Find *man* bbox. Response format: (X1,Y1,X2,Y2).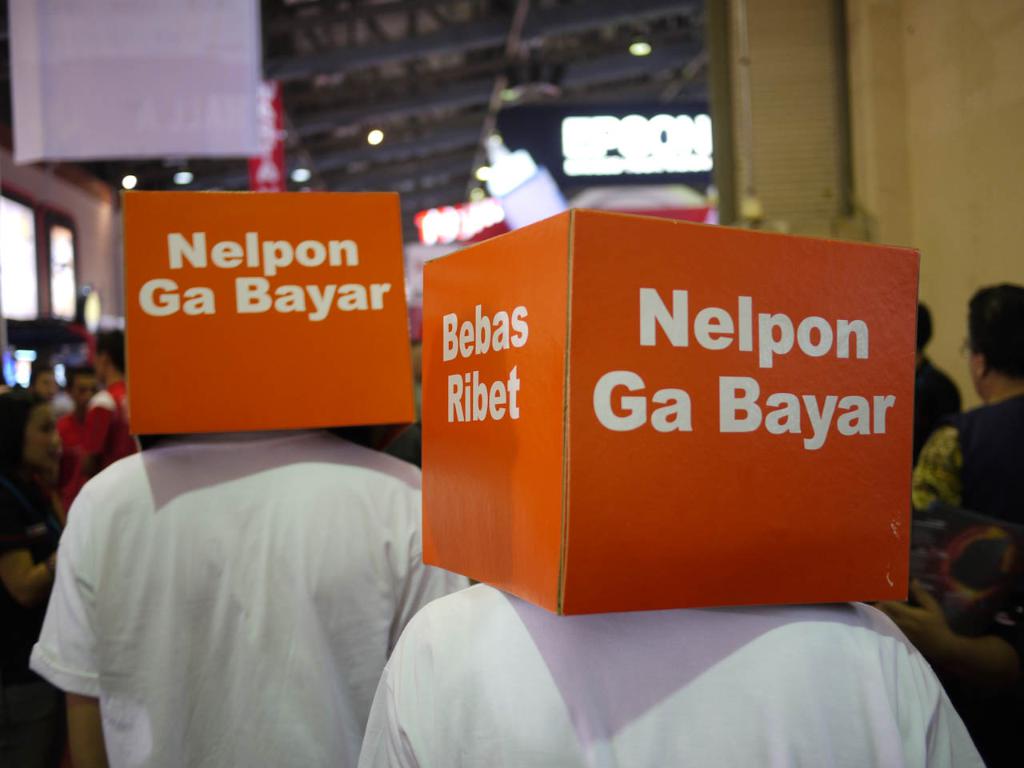
(922,276,1023,599).
